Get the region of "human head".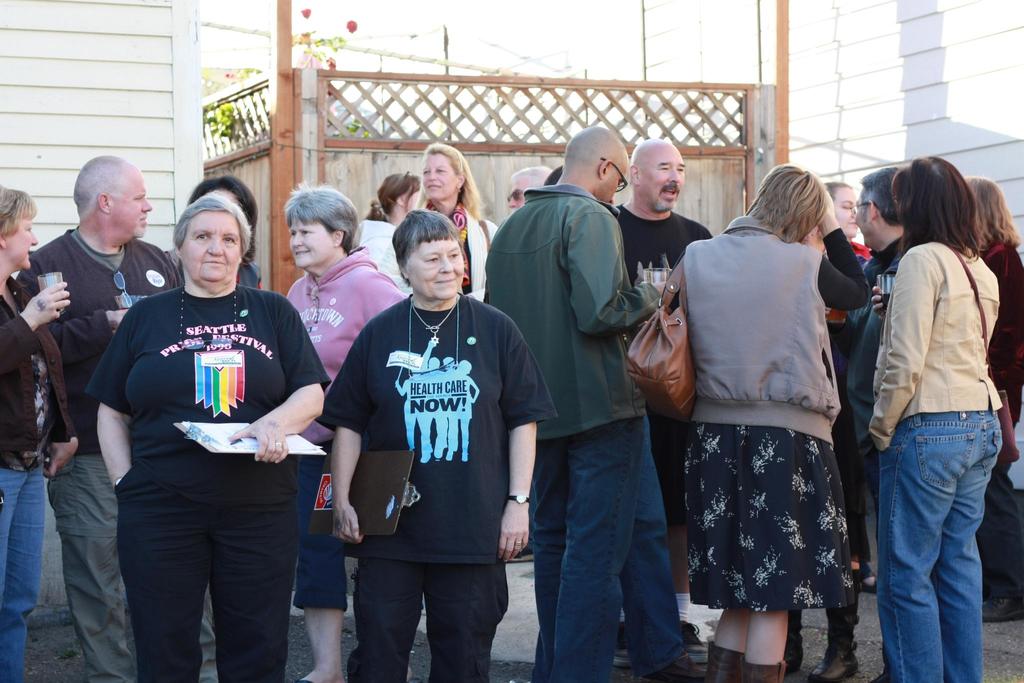
[417,142,474,199].
